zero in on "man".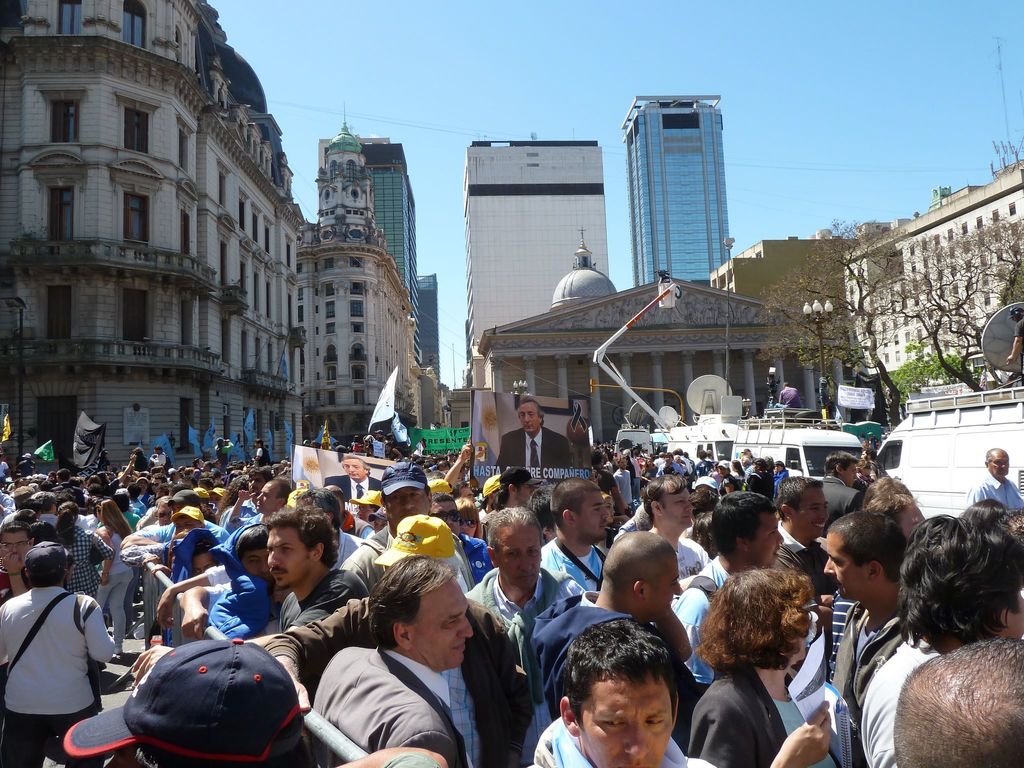
Zeroed in: 585:451:625:509.
